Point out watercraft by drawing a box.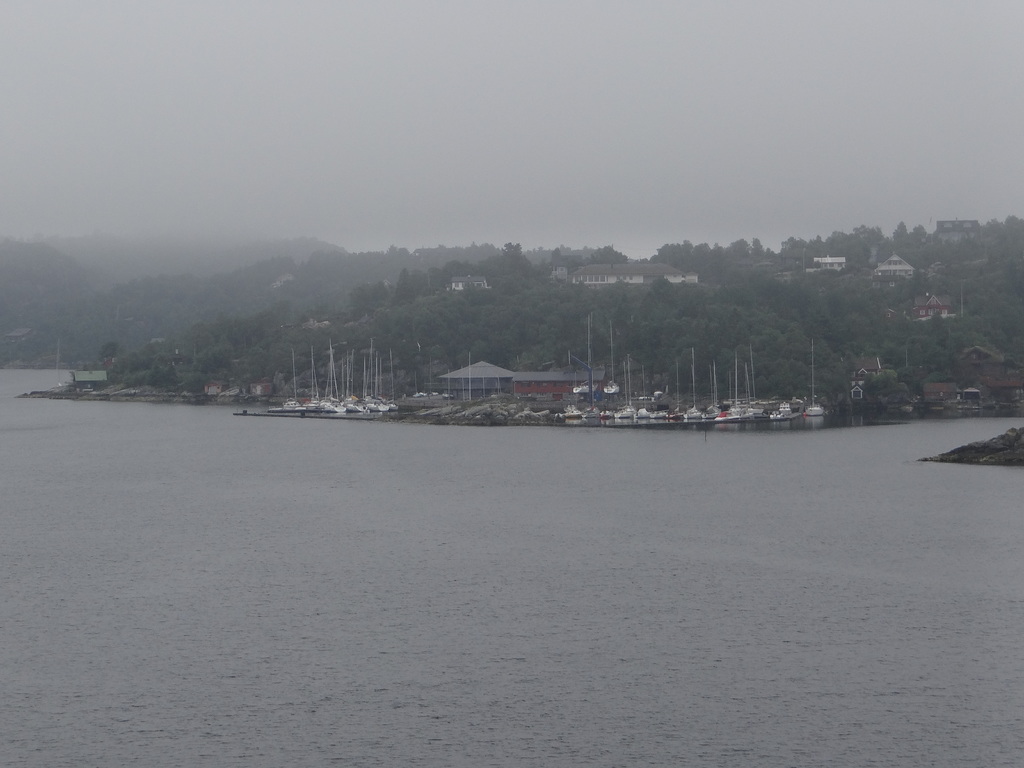
<region>296, 355, 335, 410</region>.
